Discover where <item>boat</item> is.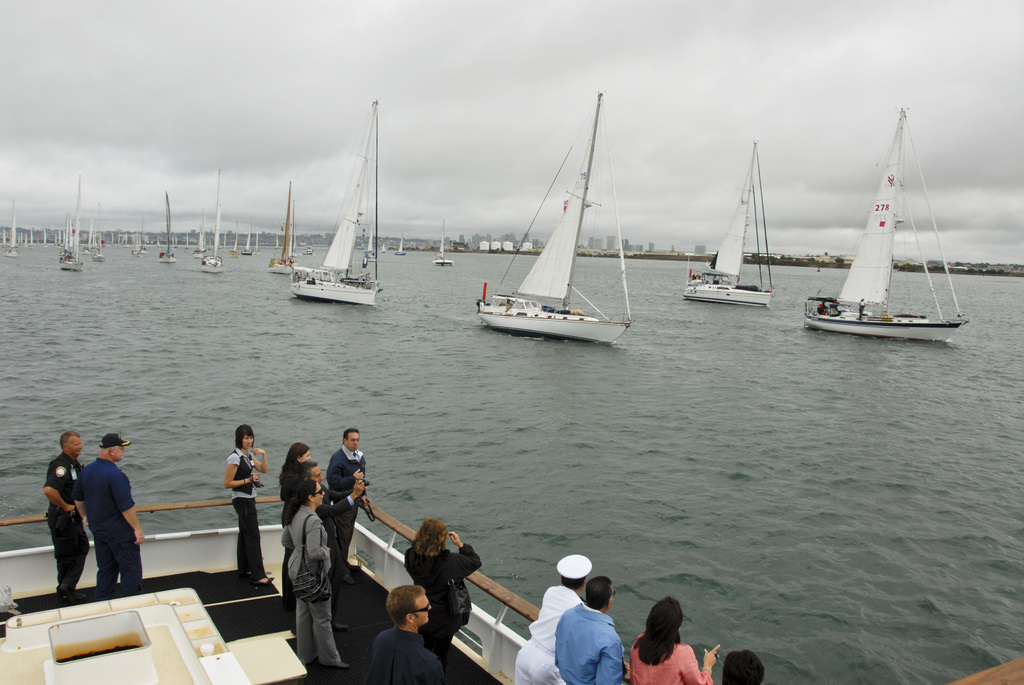
Discovered at 94, 226, 103, 260.
